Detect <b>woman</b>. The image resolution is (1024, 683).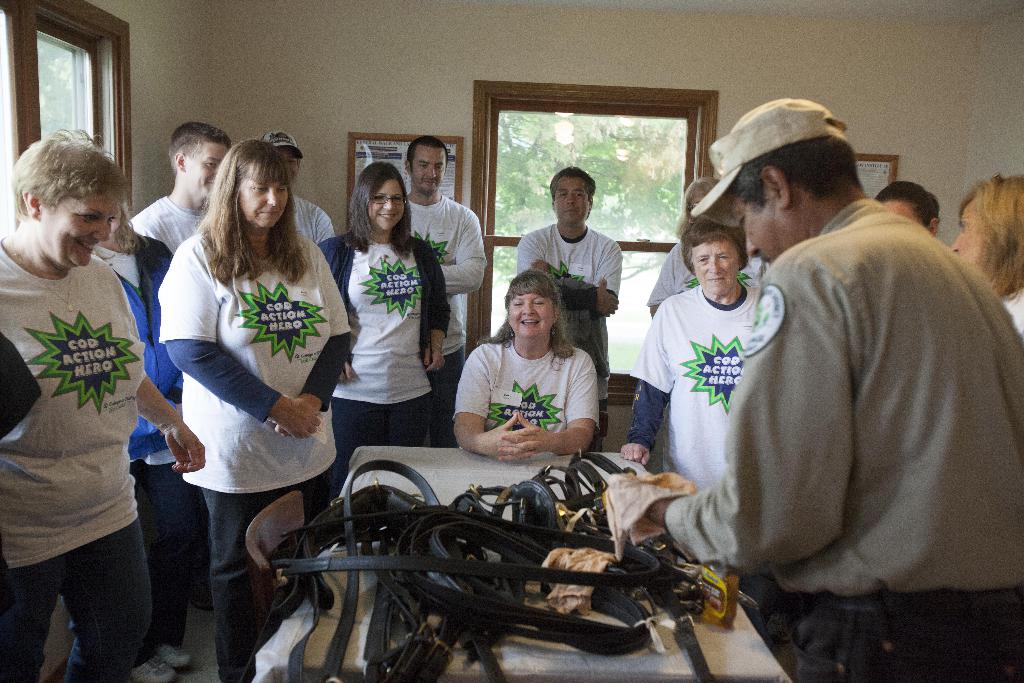
BBox(950, 174, 1023, 339).
